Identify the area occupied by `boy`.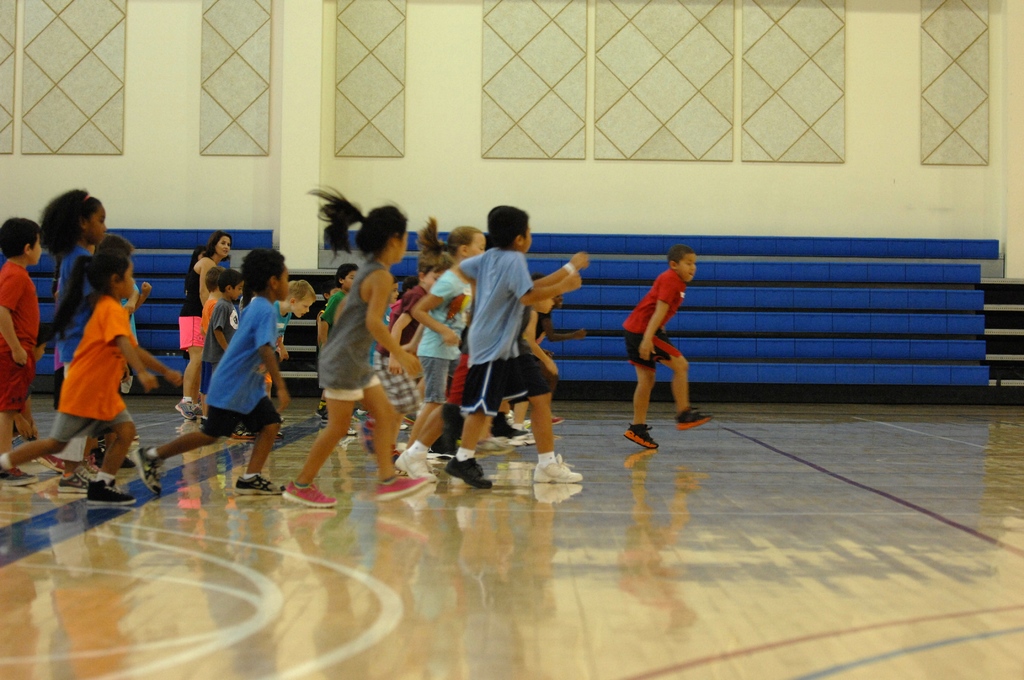
Area: l=133, t=250, r=285, b=496.
